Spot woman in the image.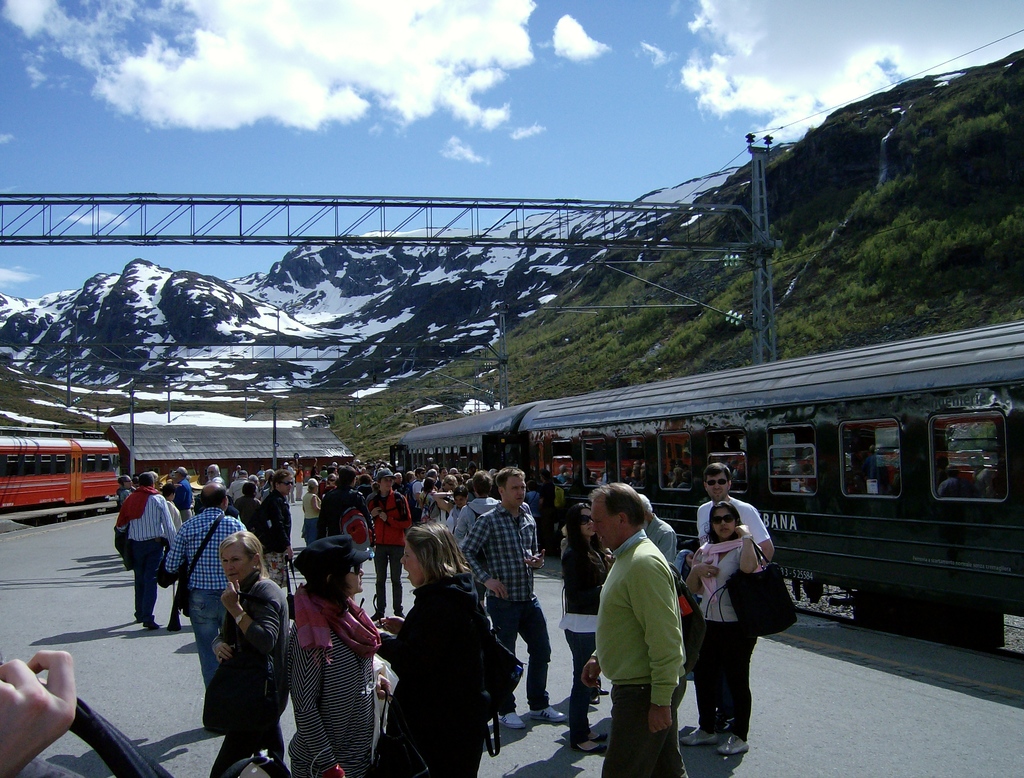
woman found at <region>383, 522, 526, 777</region>.
